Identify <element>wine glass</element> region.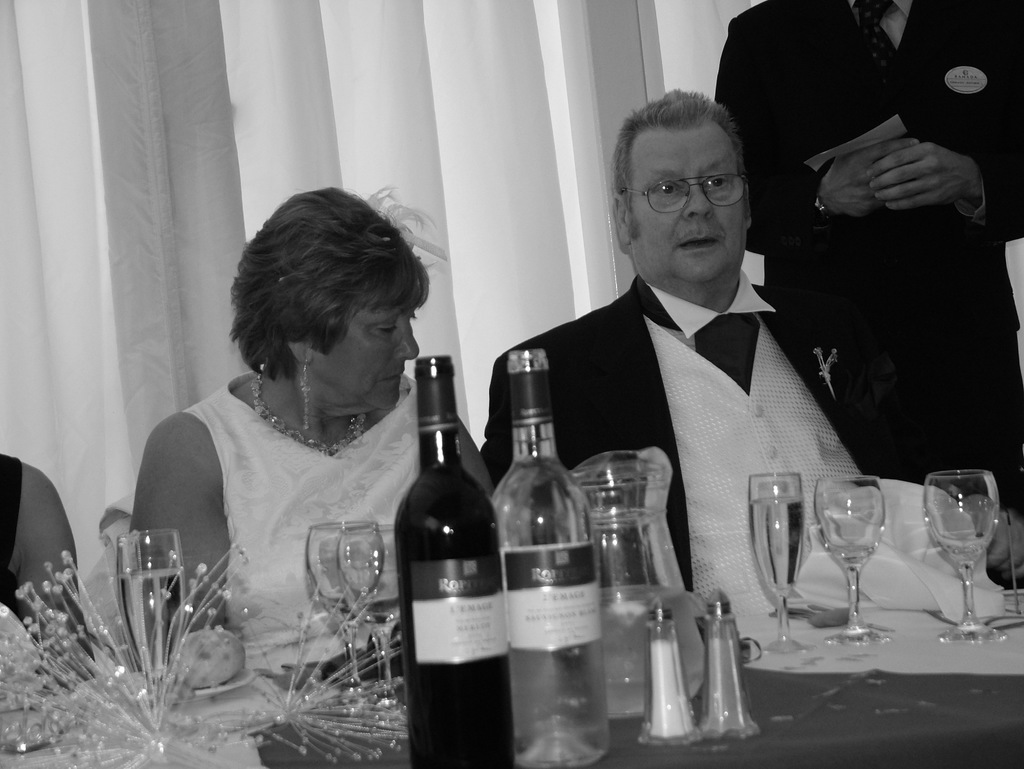
Region: locate(751, 473, 804, 658).
